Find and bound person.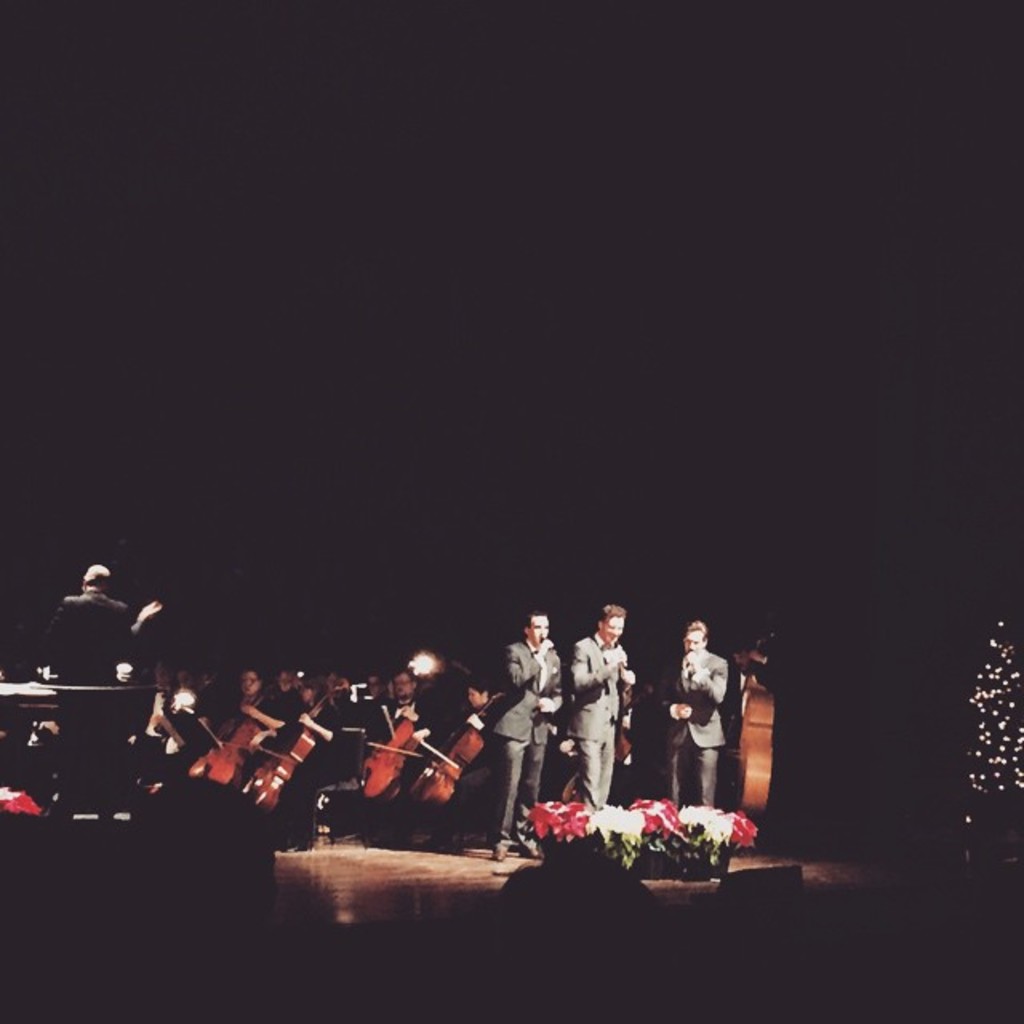
Bound: region(470, 602, 571, 864).
